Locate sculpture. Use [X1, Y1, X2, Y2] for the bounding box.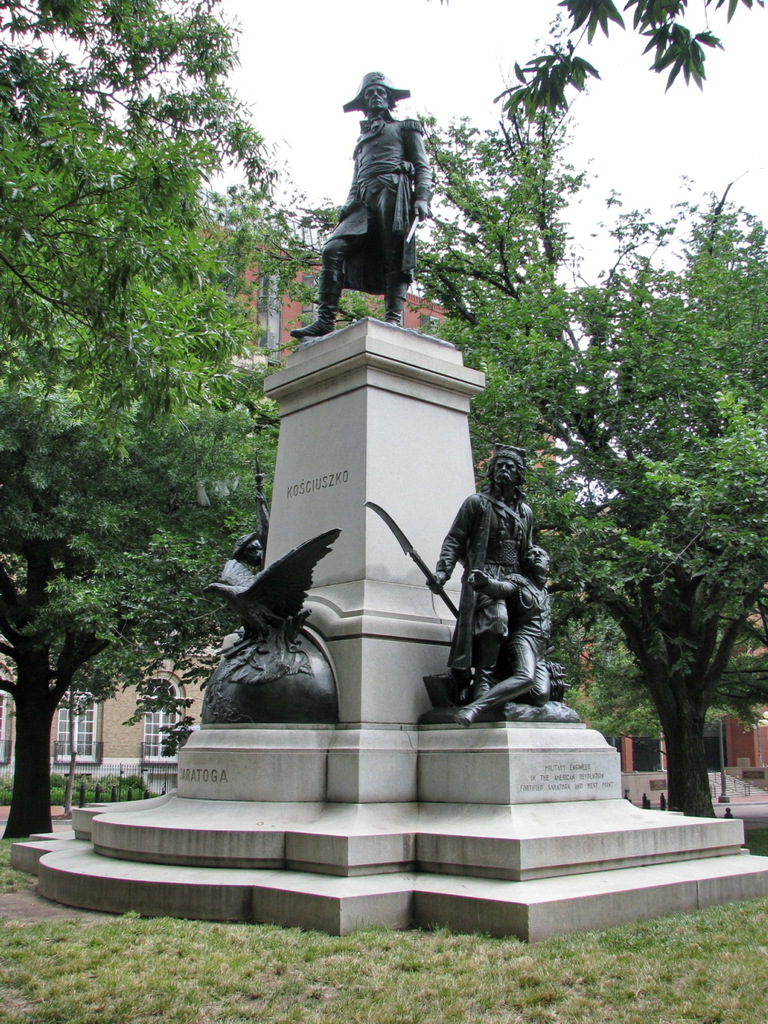
[358, 447, 539, 722].
